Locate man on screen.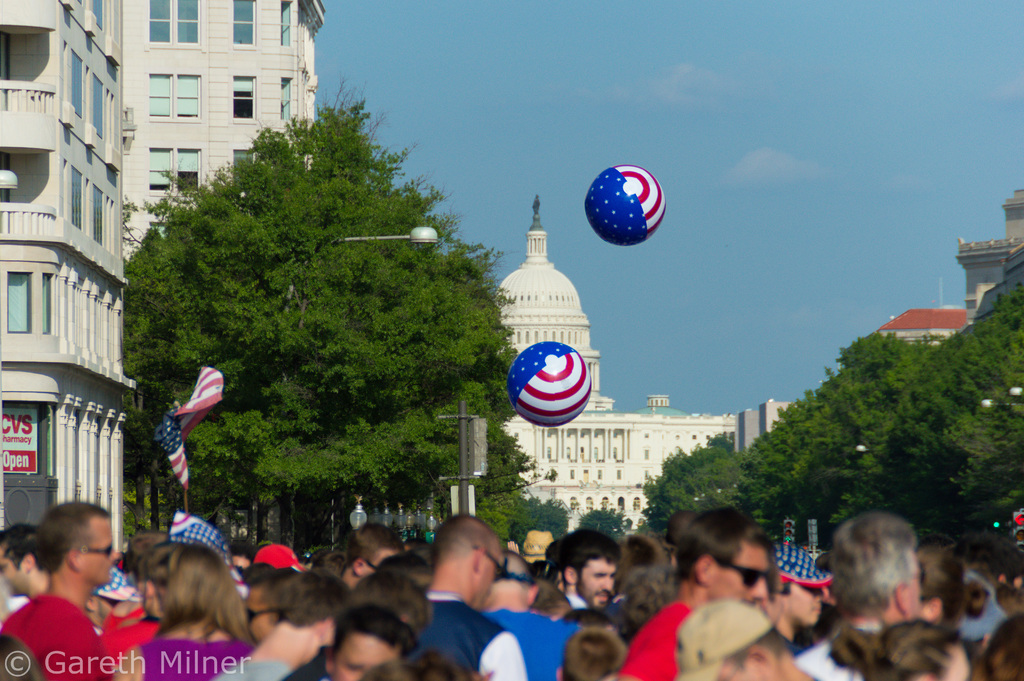
On screen at left=3, top=516, right=143, bottom=677.
